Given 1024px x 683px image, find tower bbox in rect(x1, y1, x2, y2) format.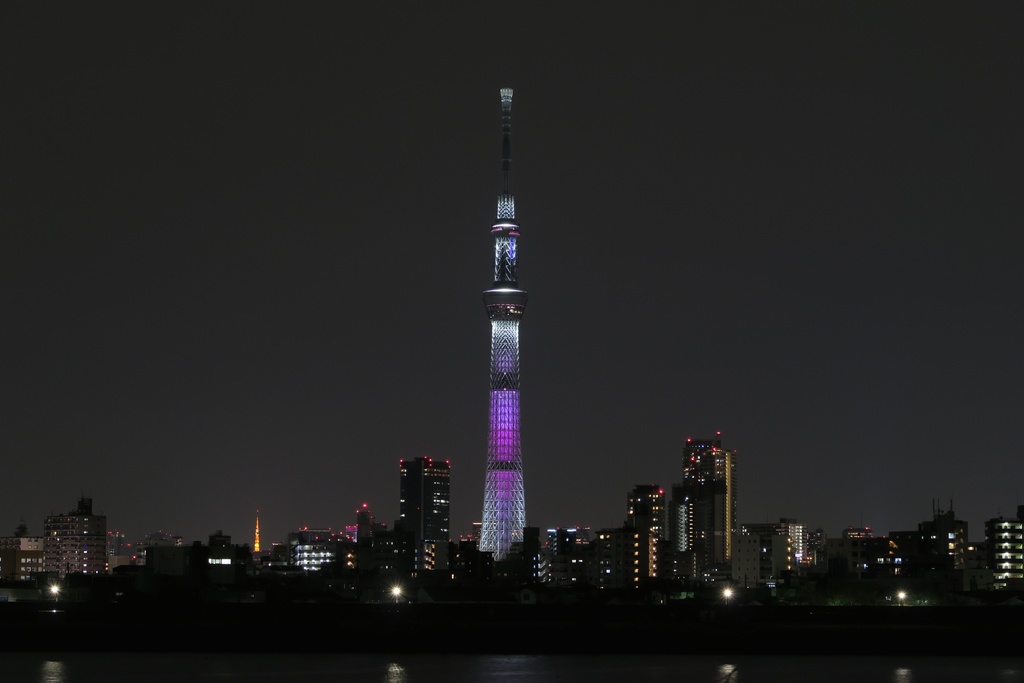
rect(984, 518, 1023, 594).
